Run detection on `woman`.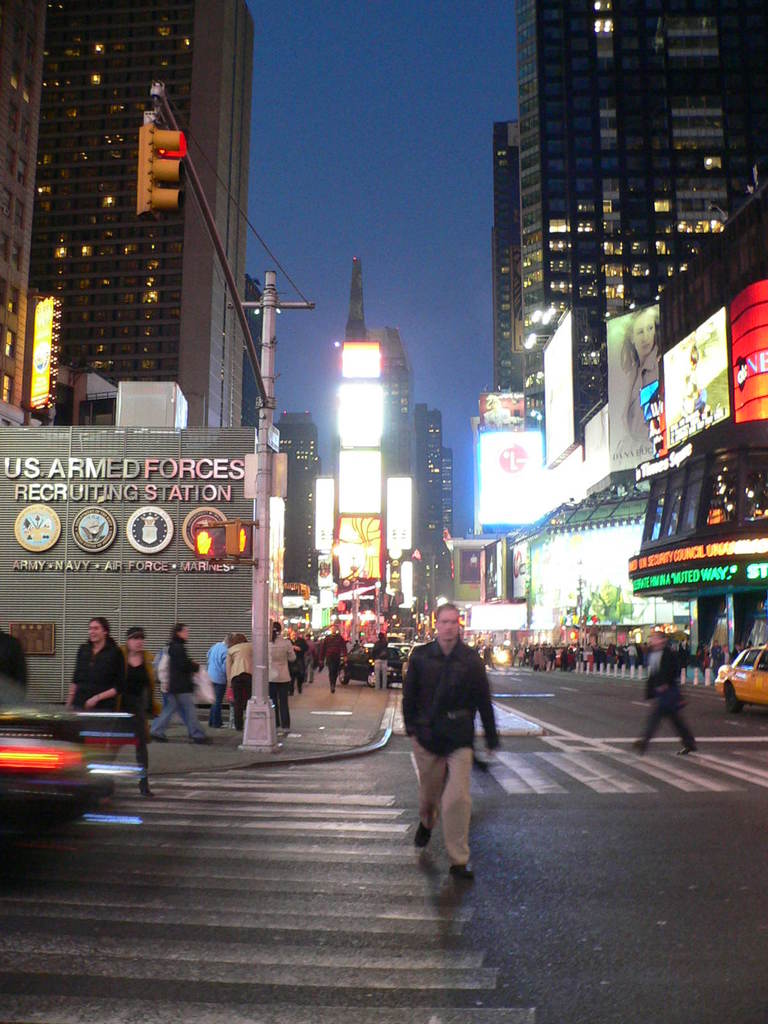
Result: <bbox>61, 619, 124, 711</bbox>.
